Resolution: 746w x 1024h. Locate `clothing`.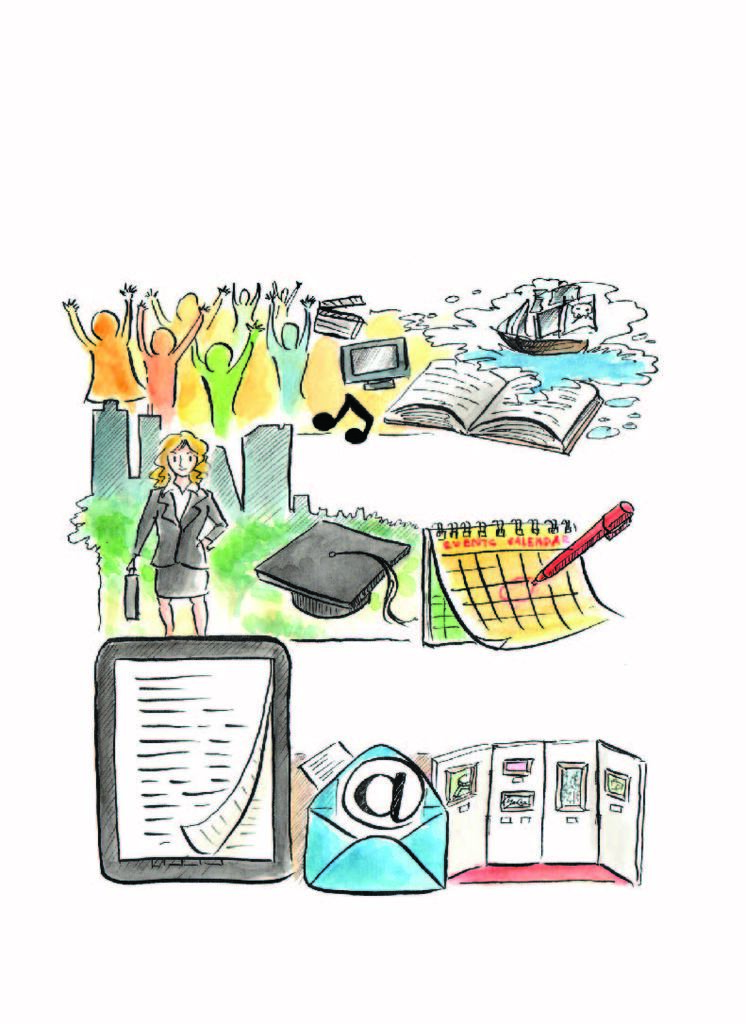
BBox(135, 484, 226, 601).
